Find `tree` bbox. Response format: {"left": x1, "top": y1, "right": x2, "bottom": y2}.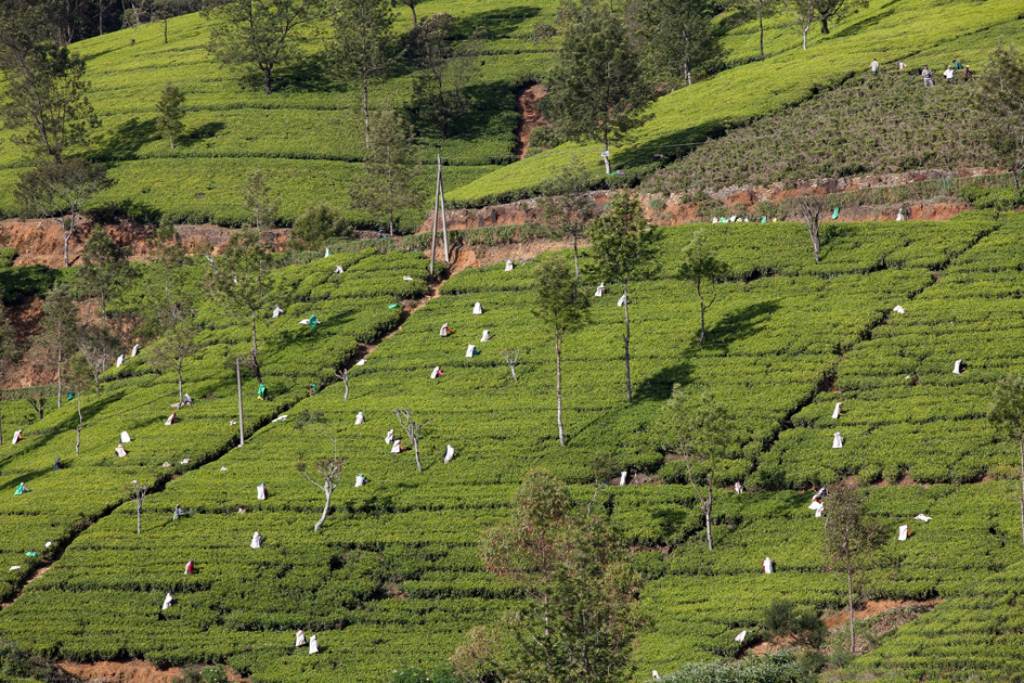
{"left": 530, "top": 257, "right": 595, "bottom": 450}.
